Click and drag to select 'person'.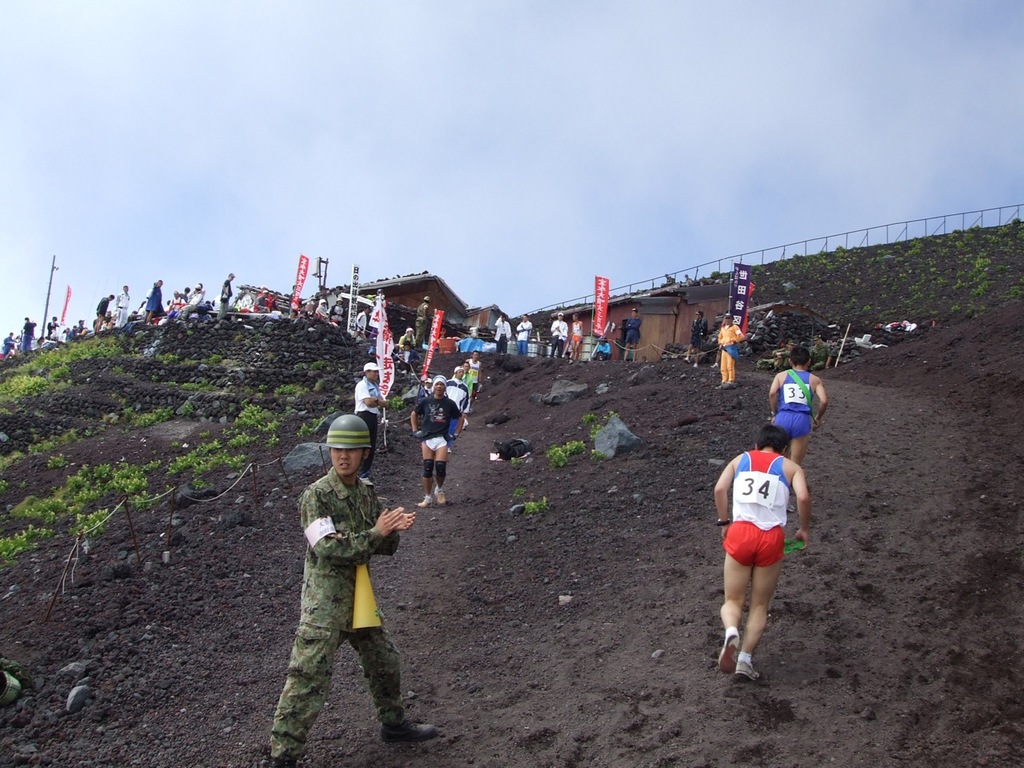
Selection: Rect(354, 364, 387, 484).
